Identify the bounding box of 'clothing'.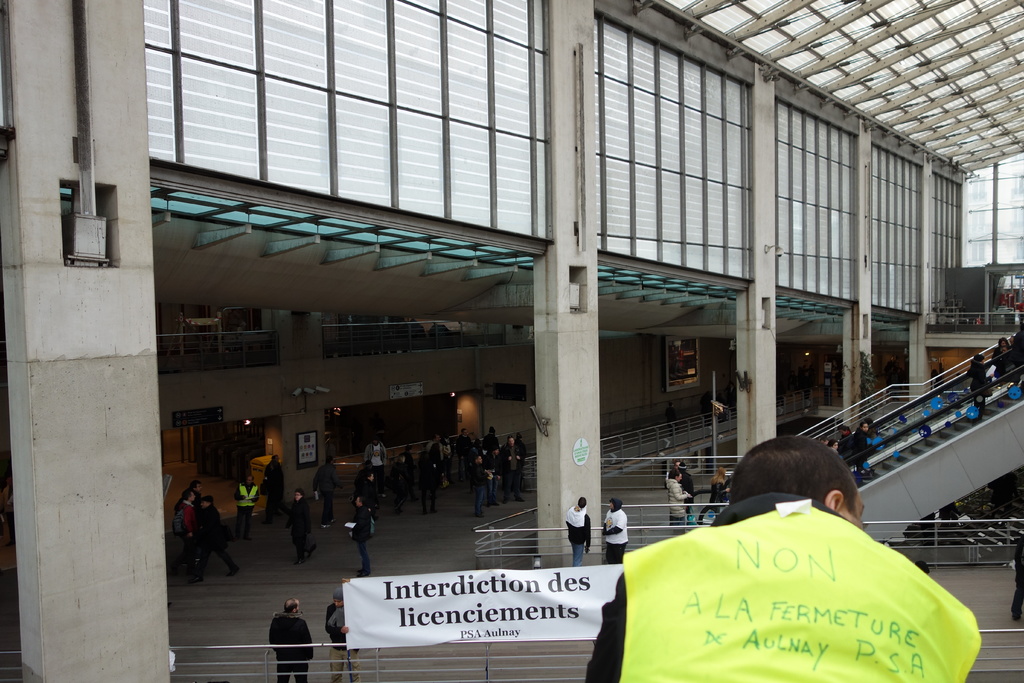
BBox(585, 493, 982, 682).
